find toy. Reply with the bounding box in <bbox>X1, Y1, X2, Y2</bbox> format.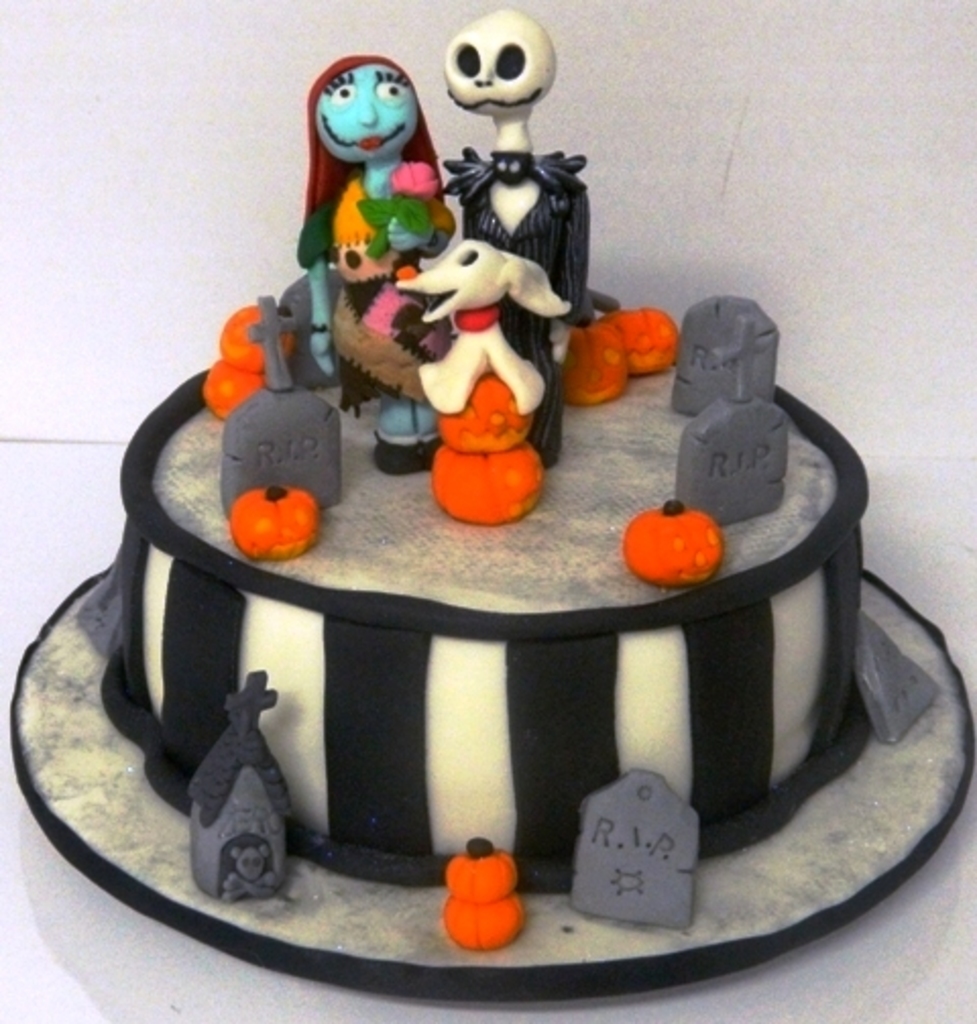
<bbox>179, 289, 348, 568</bbox>.
